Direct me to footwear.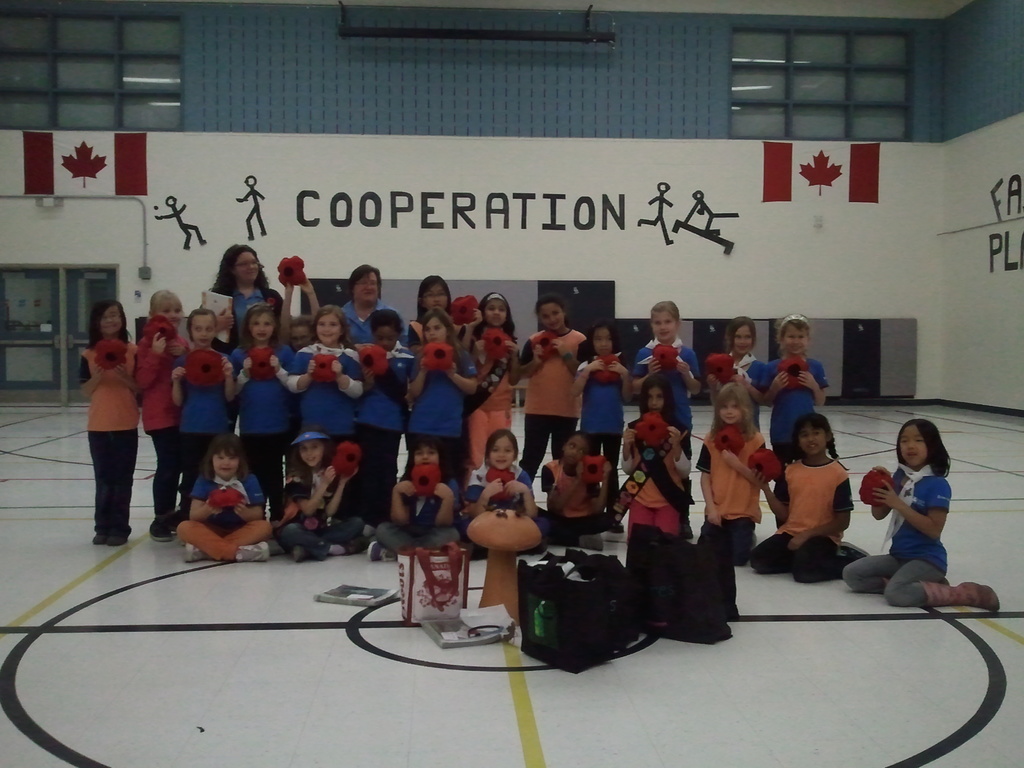
Direction: rect(170, 511, 199, 526).
